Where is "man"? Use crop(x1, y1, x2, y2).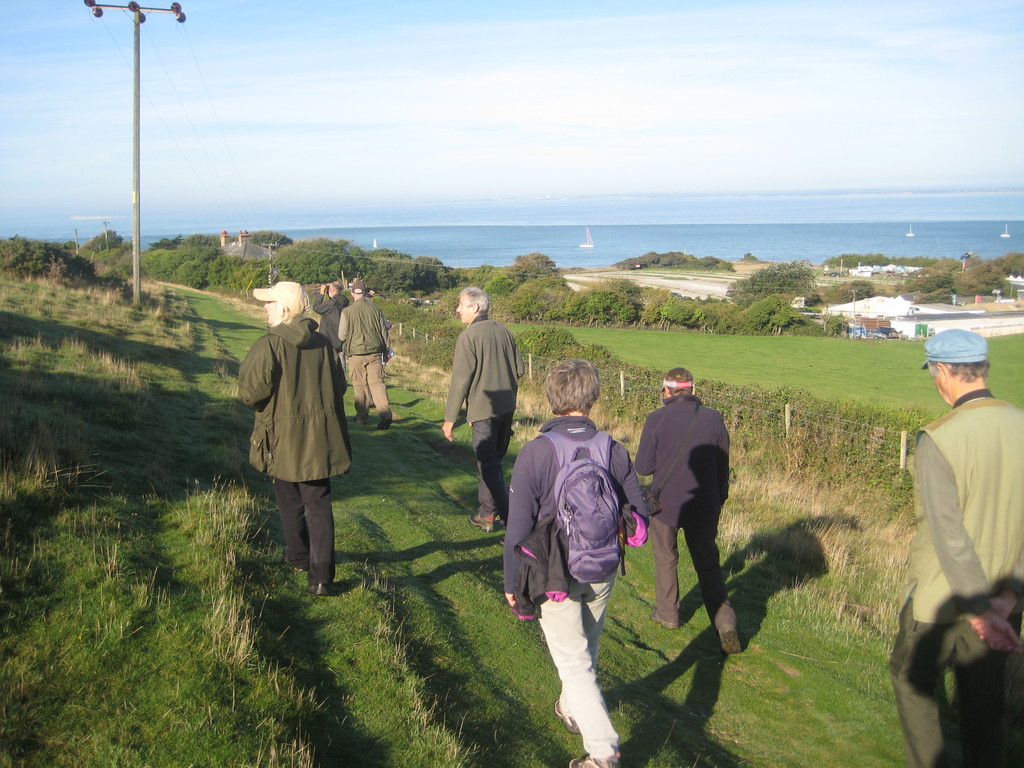
crop(342, 278, 400, 436).
